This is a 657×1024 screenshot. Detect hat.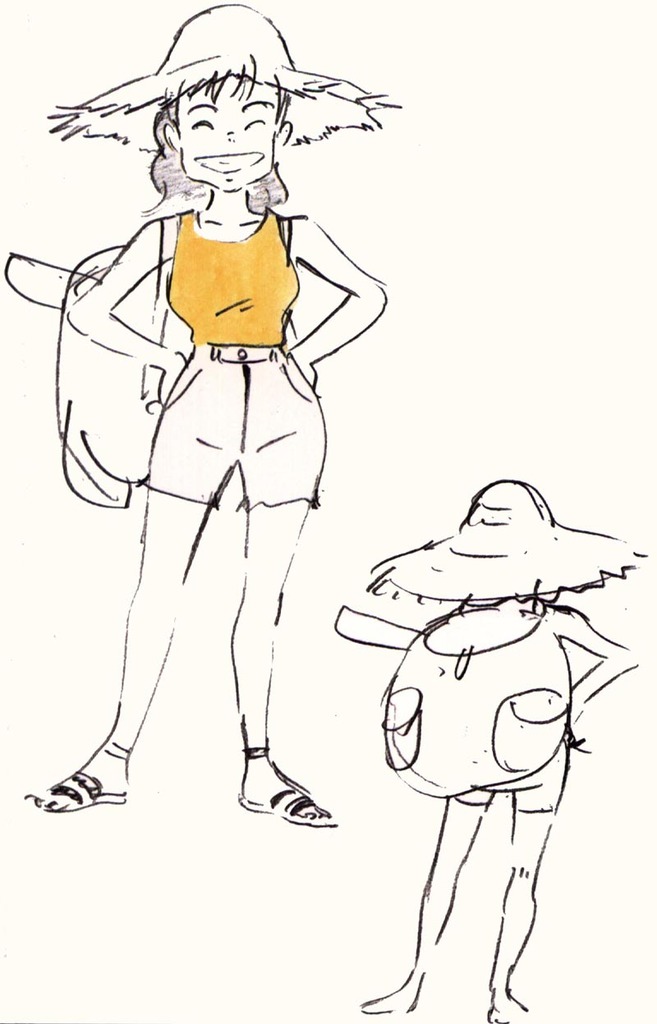
rect(364, 473, 644, 608).
